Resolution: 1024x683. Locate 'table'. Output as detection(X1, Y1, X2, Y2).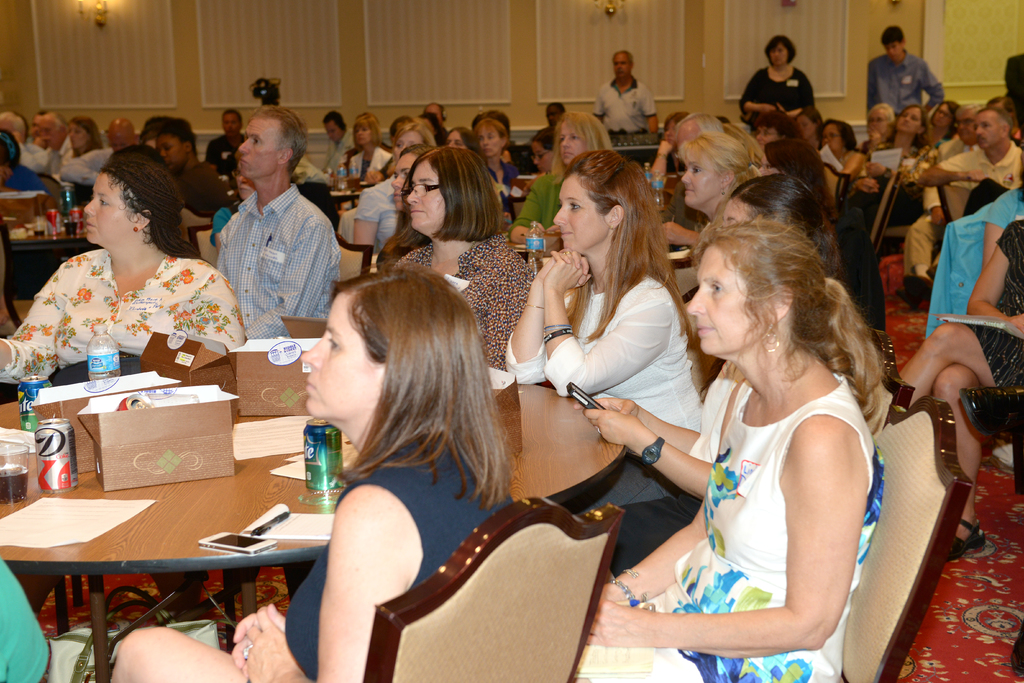
detection(14, 211, 102, 251).
